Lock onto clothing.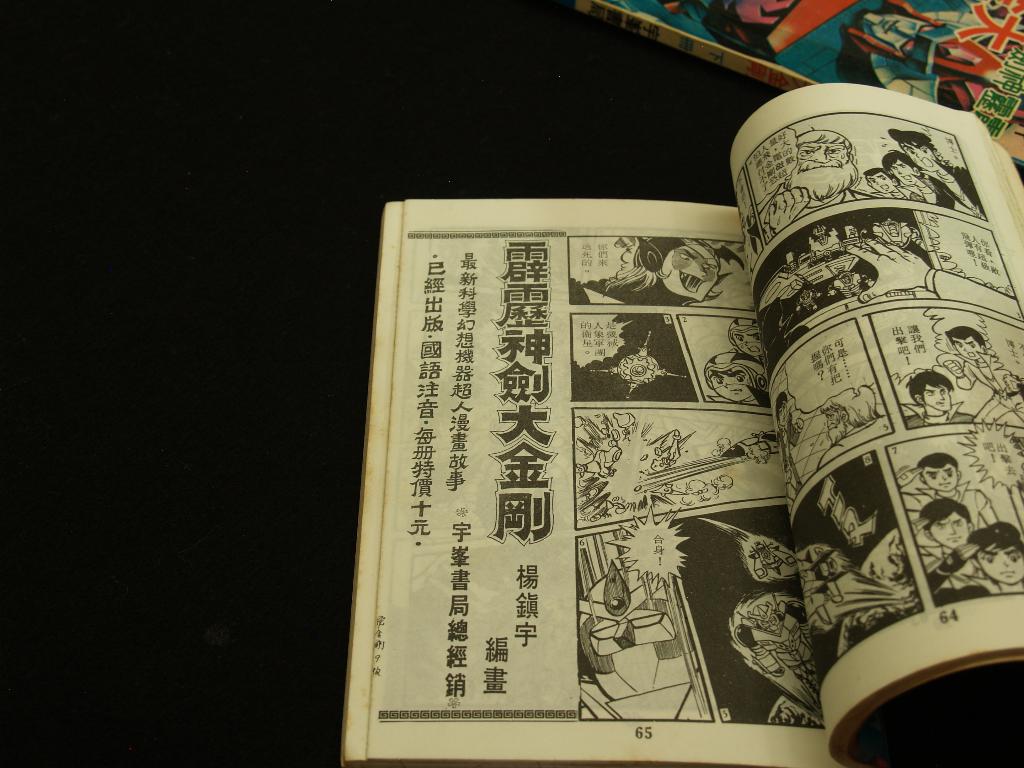
Locked: (left=927, top=159, right=989, bottom=213).
